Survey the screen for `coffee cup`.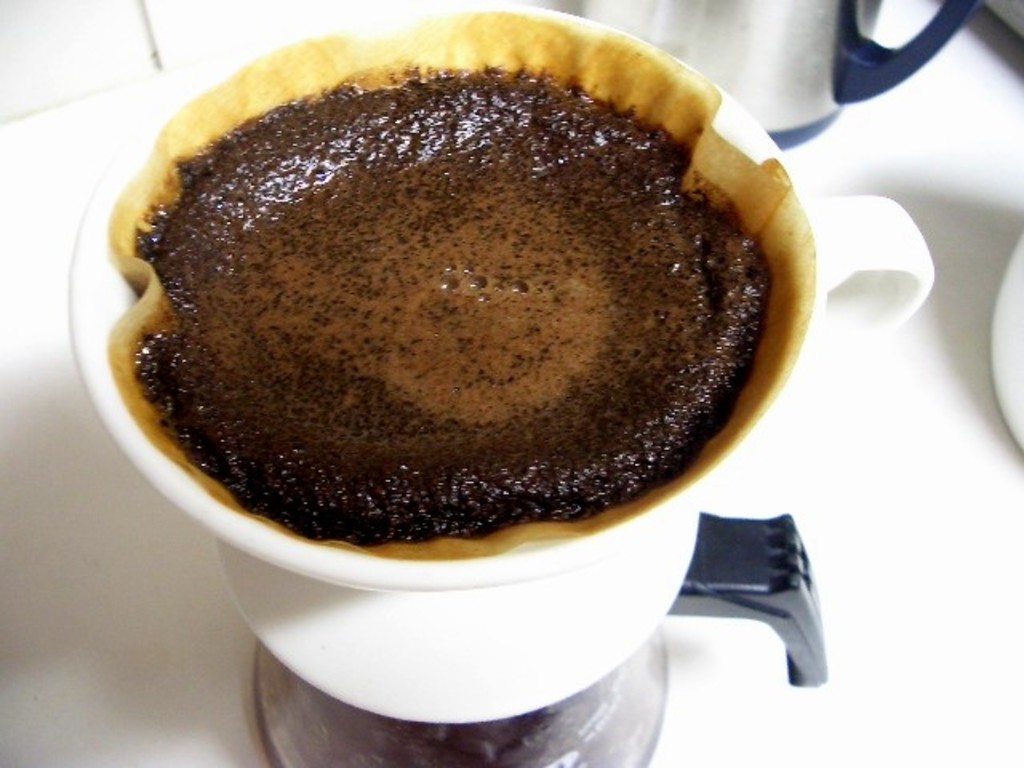
Survey found: Rect(59, 5, 934, 731).
